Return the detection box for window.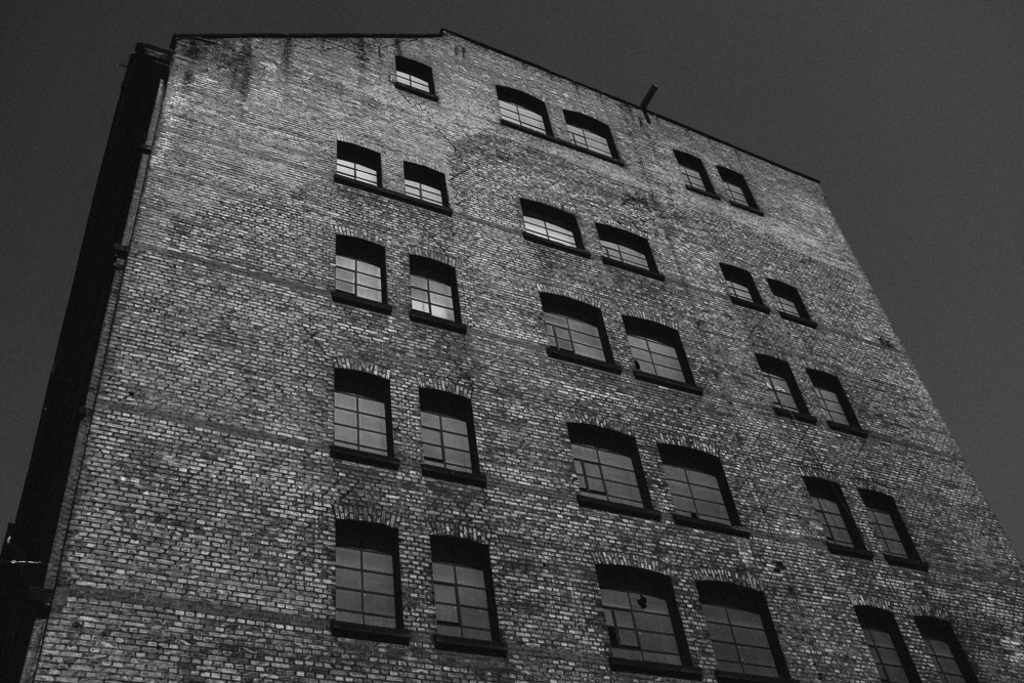
595 567 706 682.
